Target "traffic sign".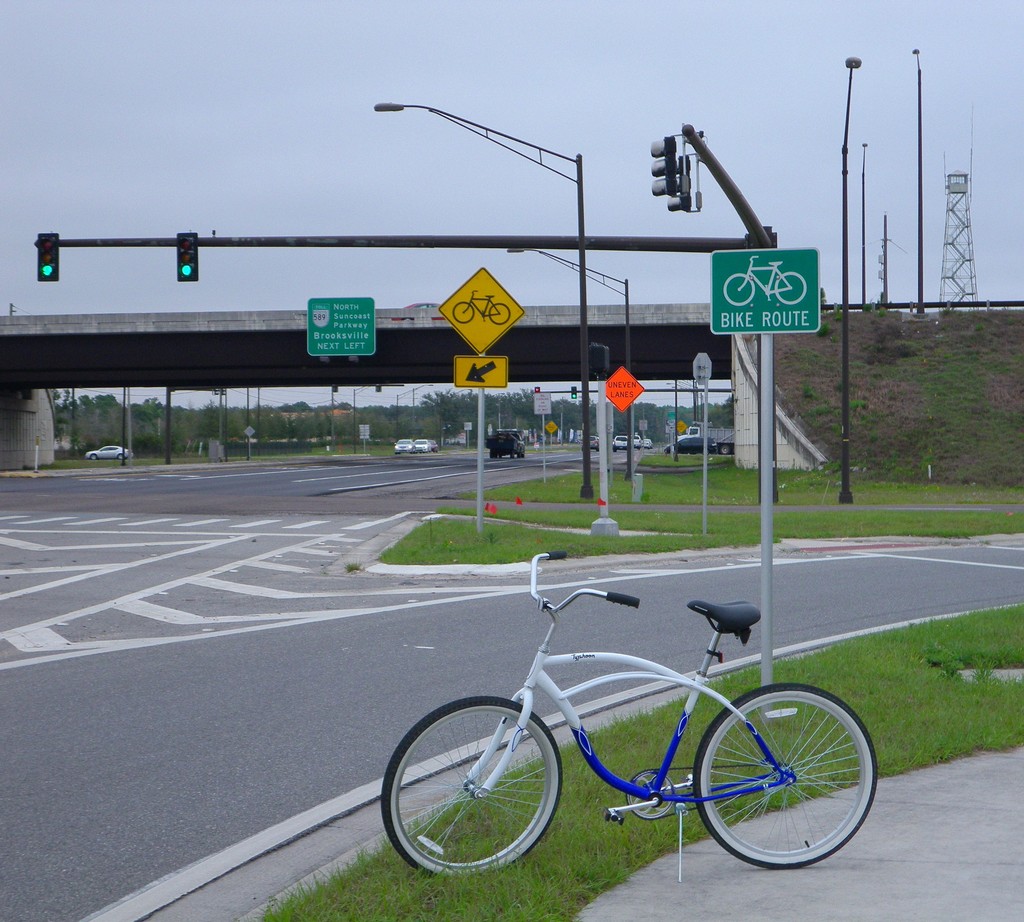
Target region: [664,152,691,207].
